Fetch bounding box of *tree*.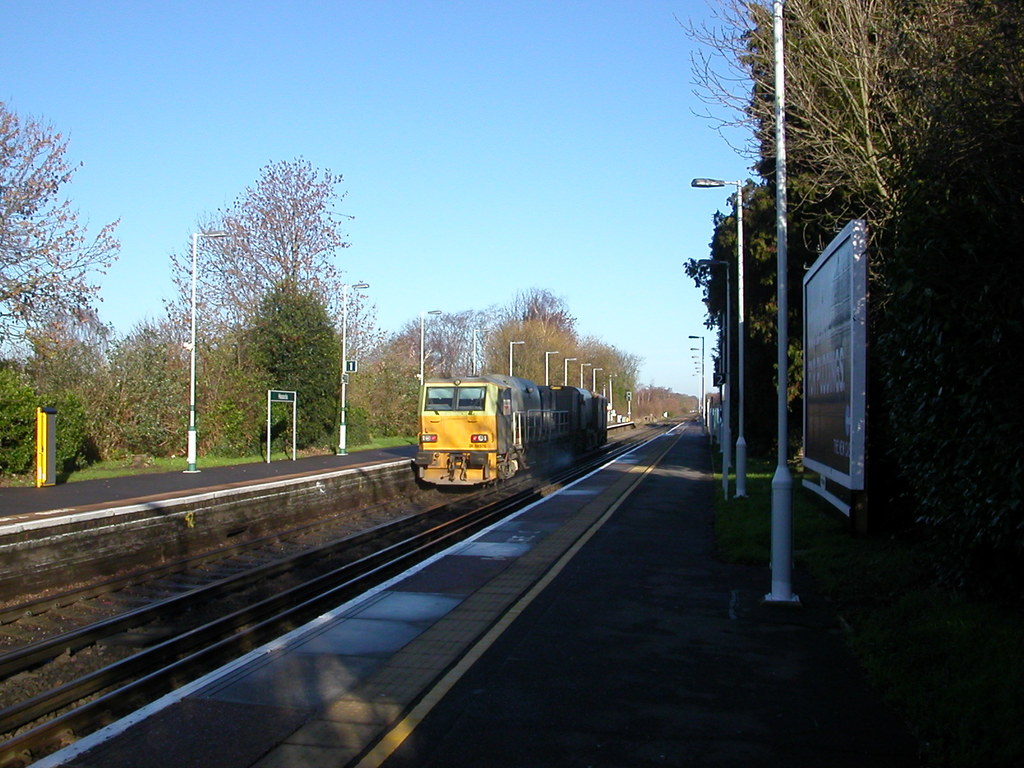
Bbox: <region>230, 268, 342, 457</region>.
